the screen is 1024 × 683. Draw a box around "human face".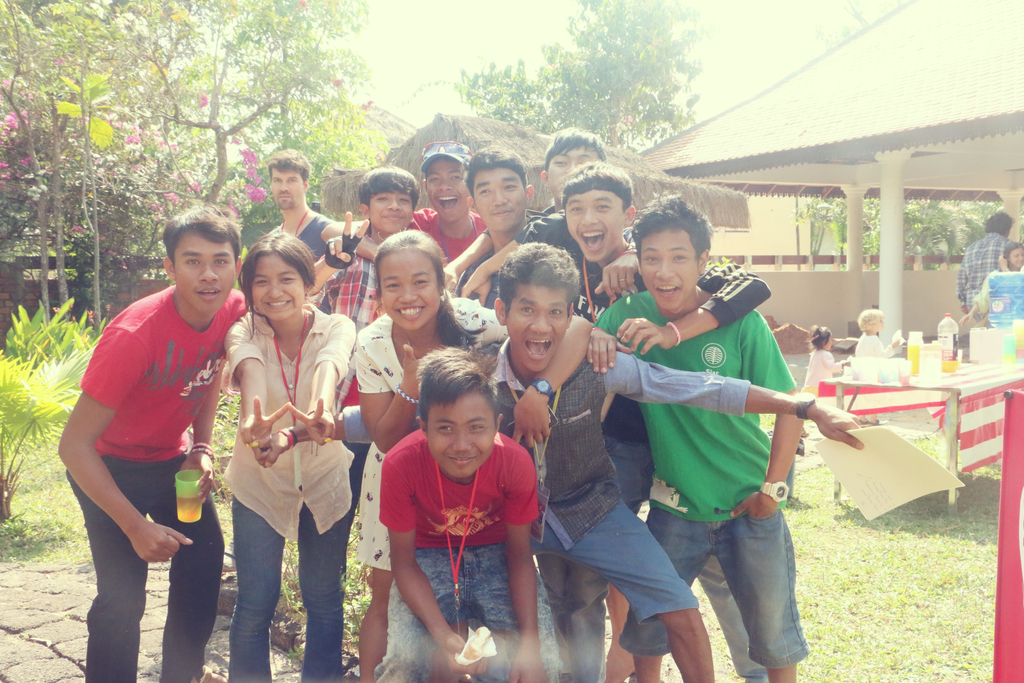
[377, 250, 438, 333].
